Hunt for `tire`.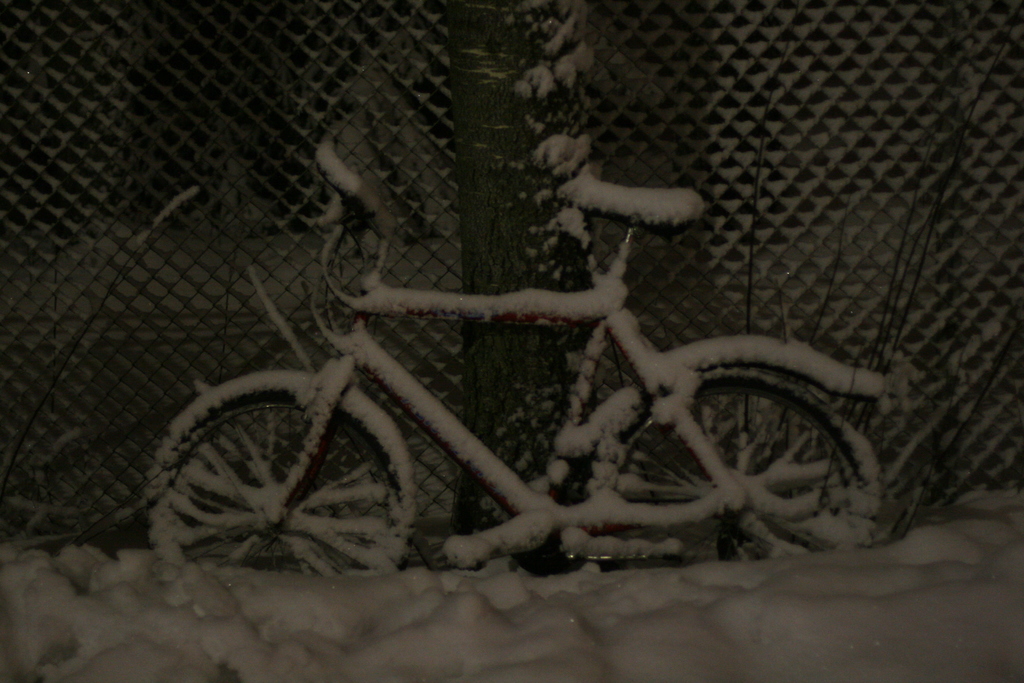
Hunted down at <bbox>140, 357, 420, 579</bbox>.
